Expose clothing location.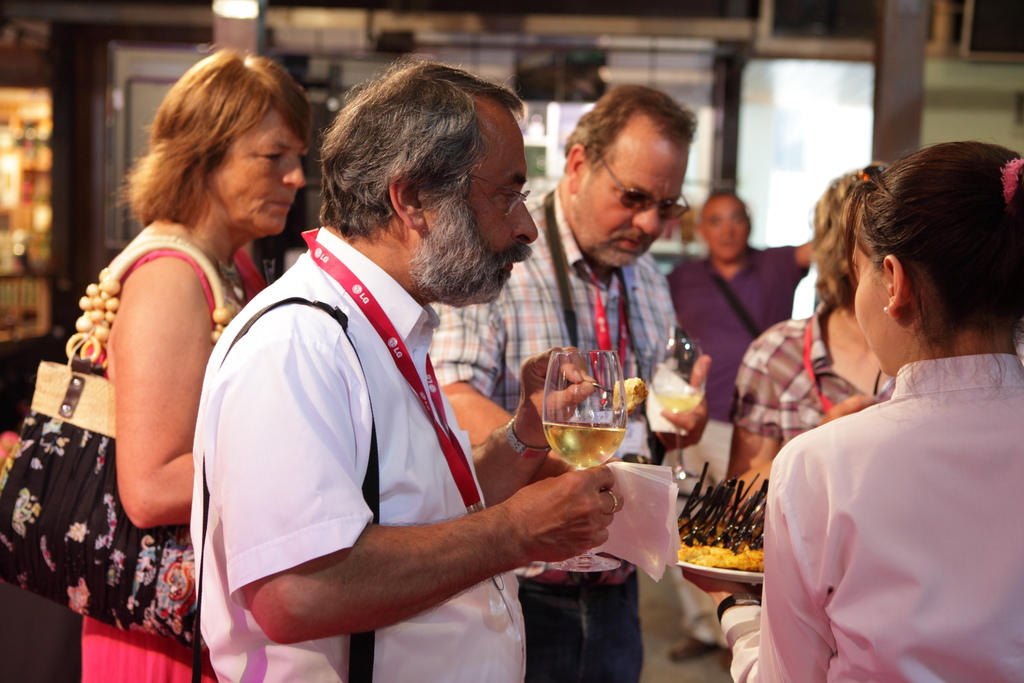
Exposed at <region>184, 220, 521, 682</region>.
